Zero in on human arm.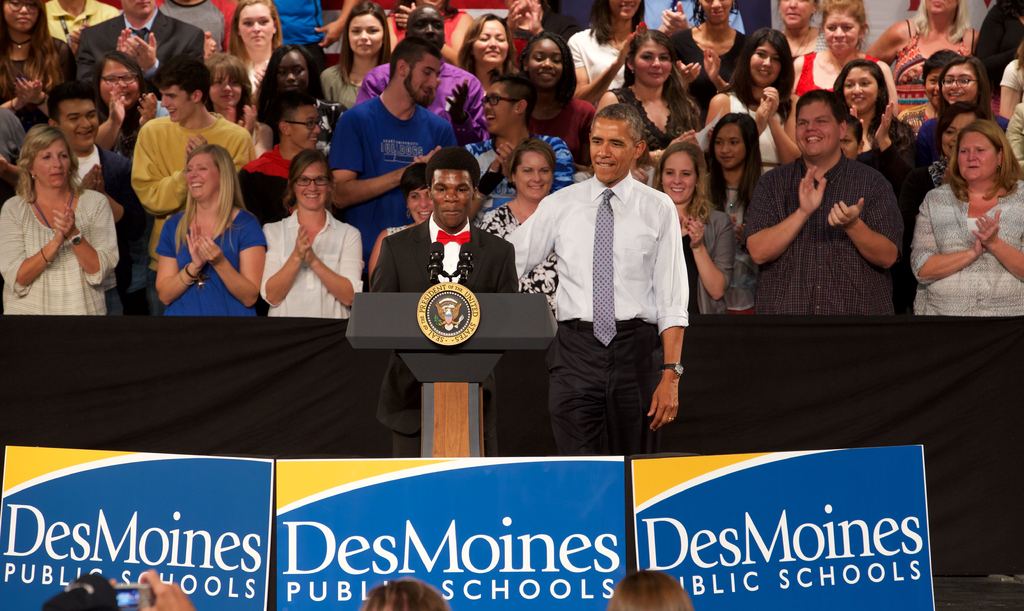
Zeroed in: left=838, top=177, right=897, bottom=274.
